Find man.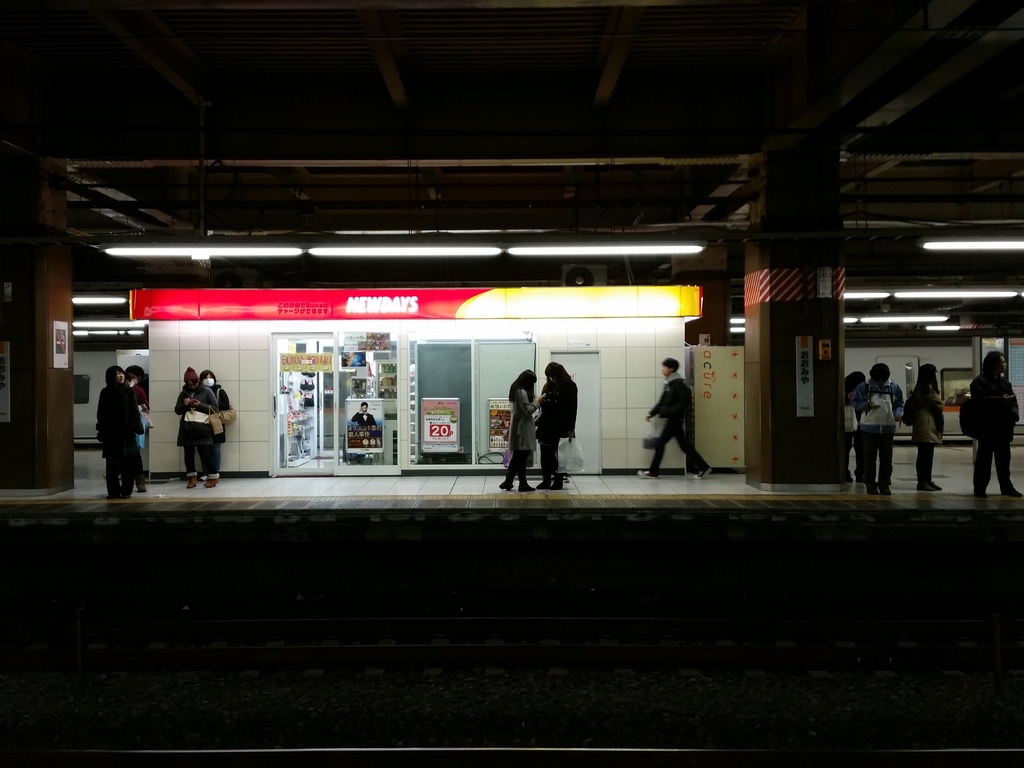
975/349/1022/497.
